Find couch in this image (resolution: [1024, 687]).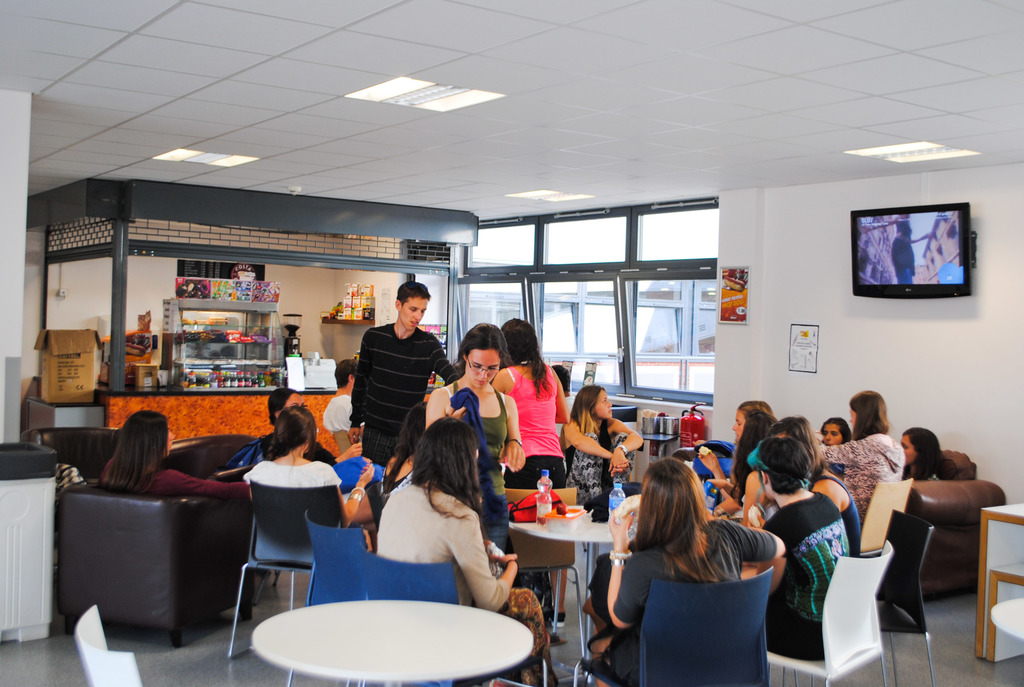
pyautogui.locateOnScreen(168, 435, 262, 477).
